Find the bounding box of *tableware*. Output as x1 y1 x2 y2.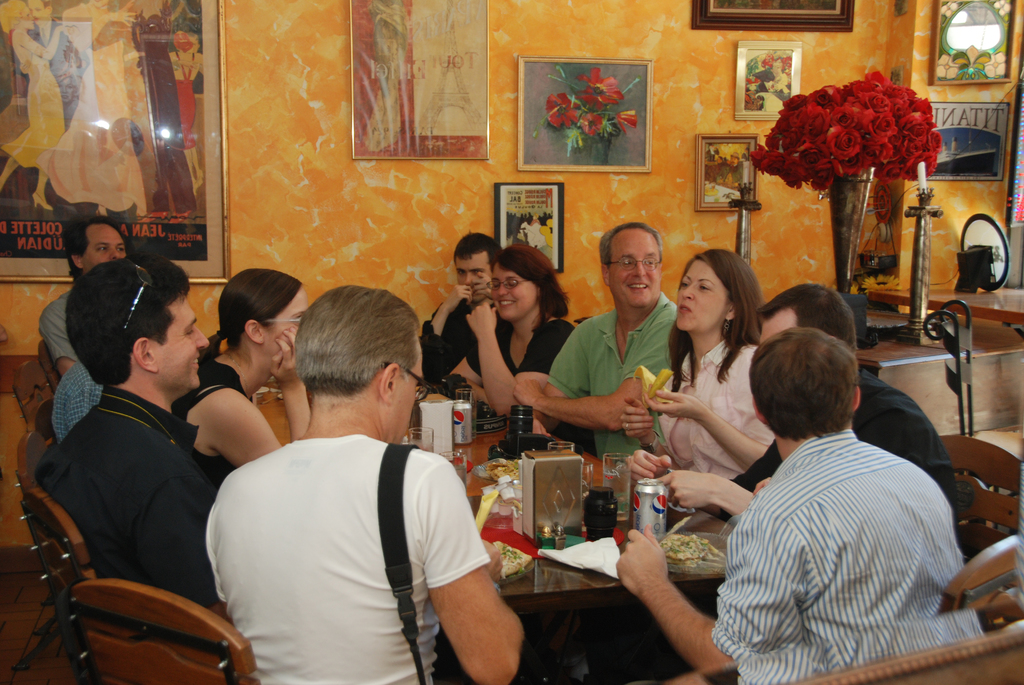
485 543 542 582.
